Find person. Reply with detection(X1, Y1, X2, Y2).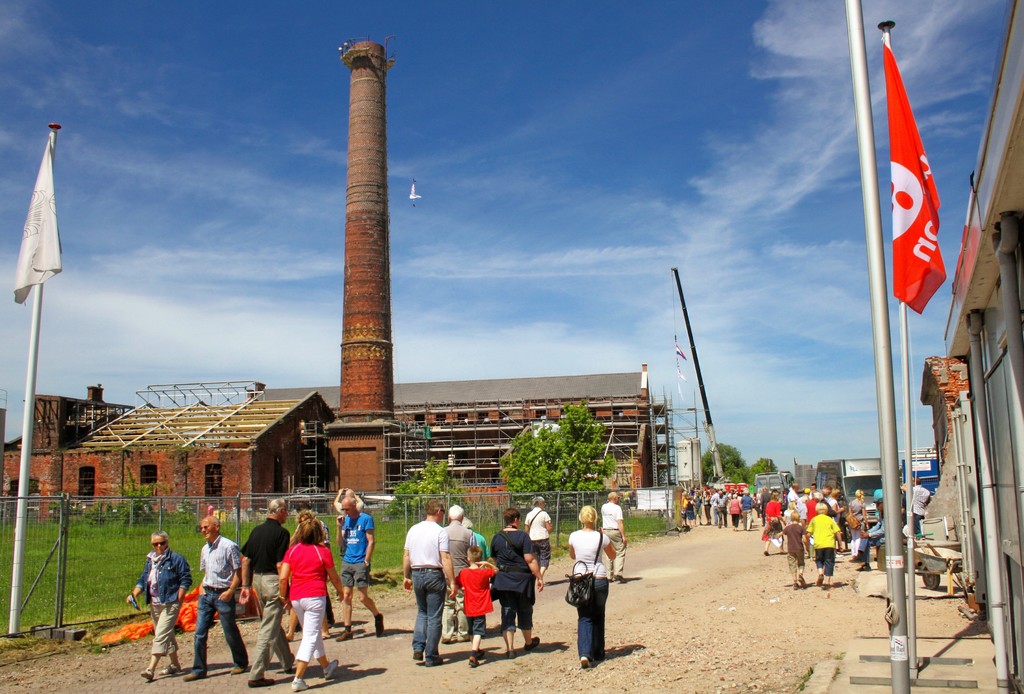
detection(598, 489, 628, 584).
